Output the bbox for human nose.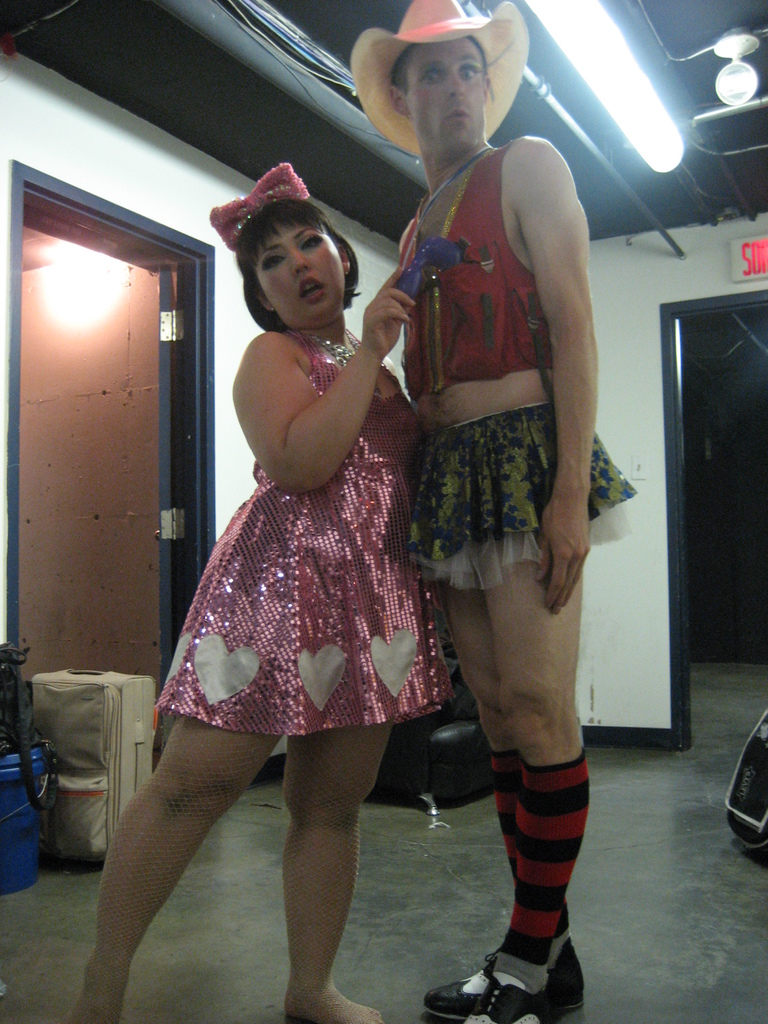
box(291, 253, 308, 275).
